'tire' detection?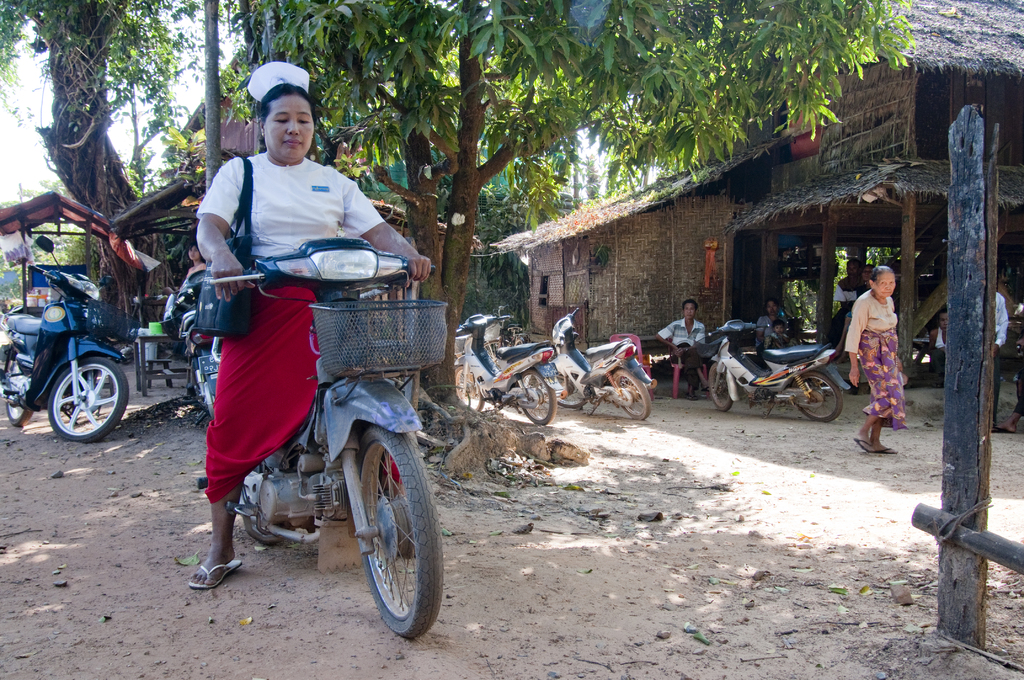
Rect(239, 451, 289, 544)
